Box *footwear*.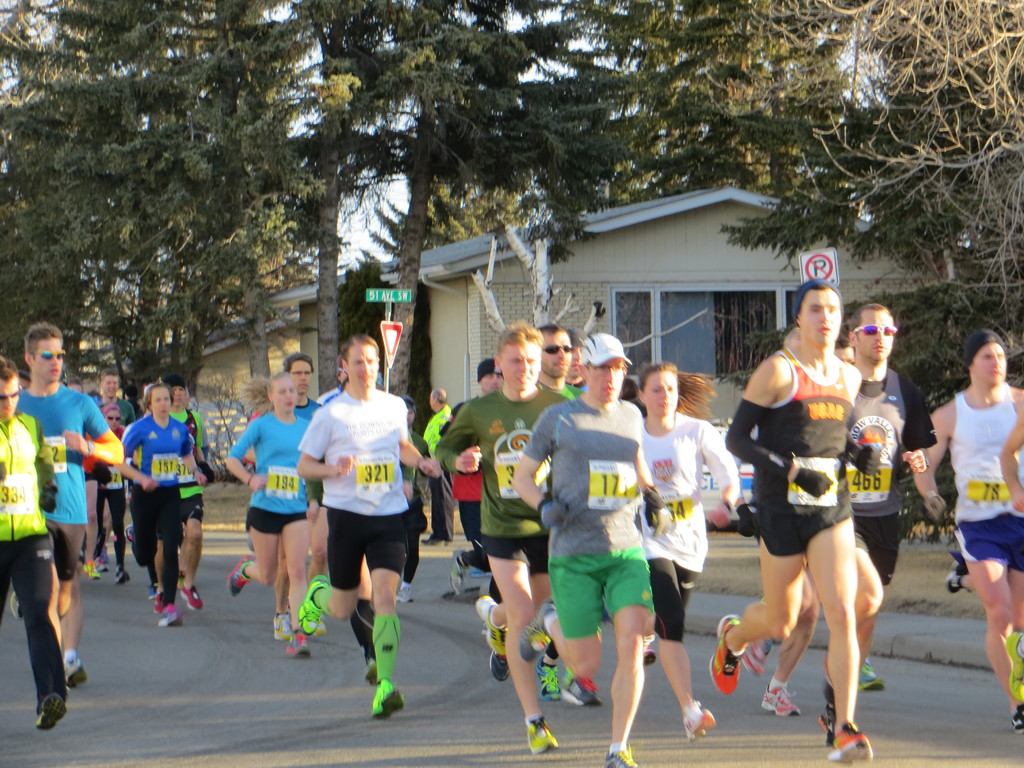
detection(472, 595, 509, 660).
